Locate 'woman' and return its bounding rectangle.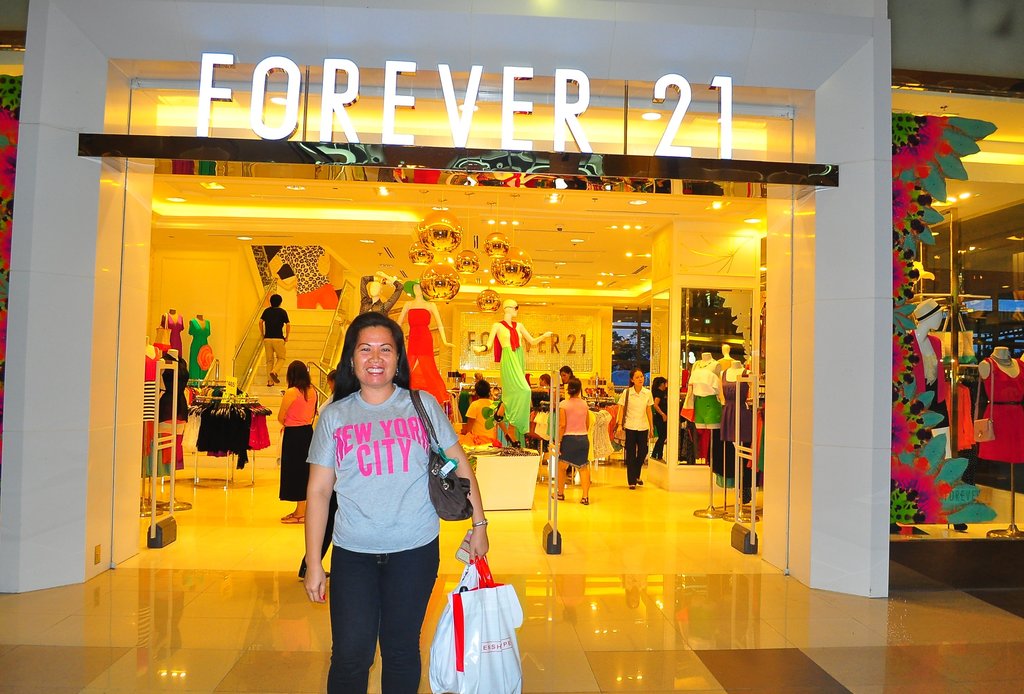
<region>140, 335, 161, 485</region>.
